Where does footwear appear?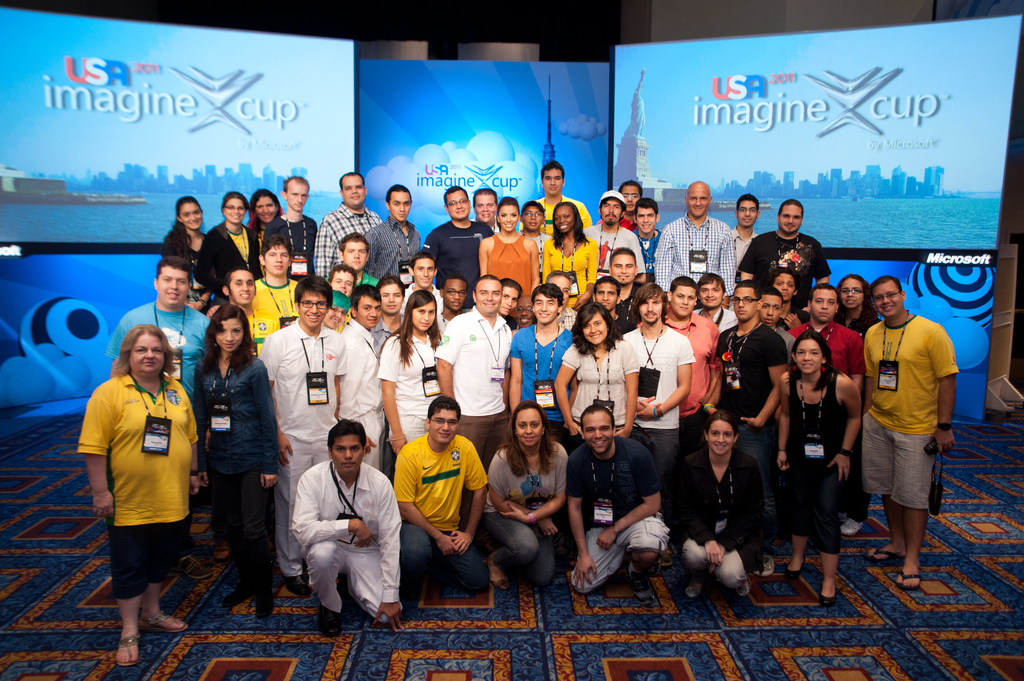
Appears at <bbox>625, 568, 652, 605</bbox>.
